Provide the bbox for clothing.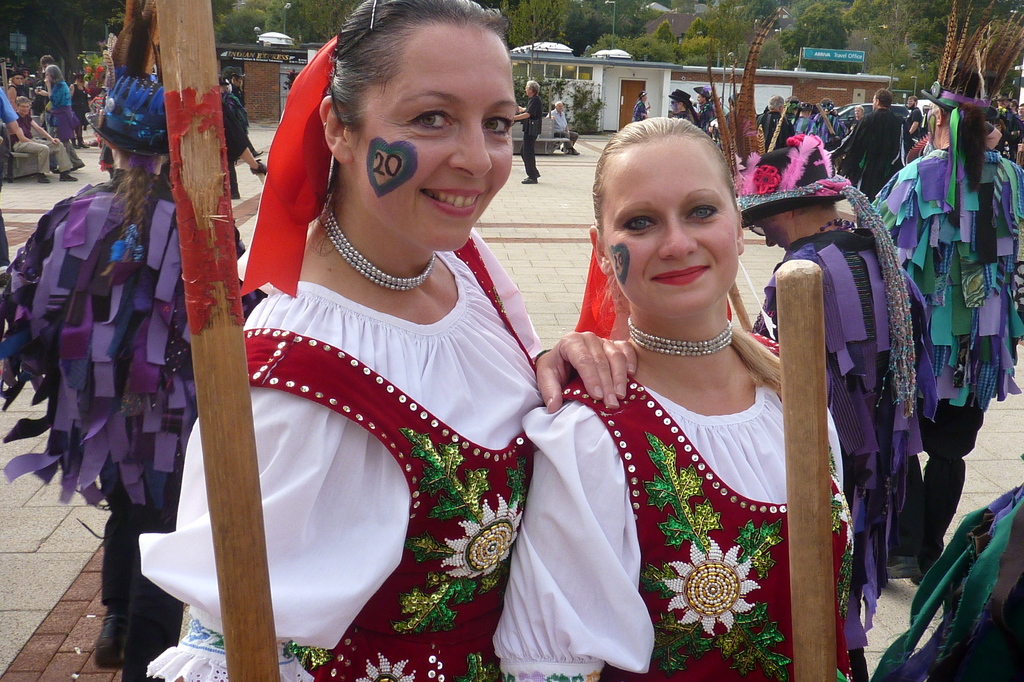
(0, 168, 256, 681).
